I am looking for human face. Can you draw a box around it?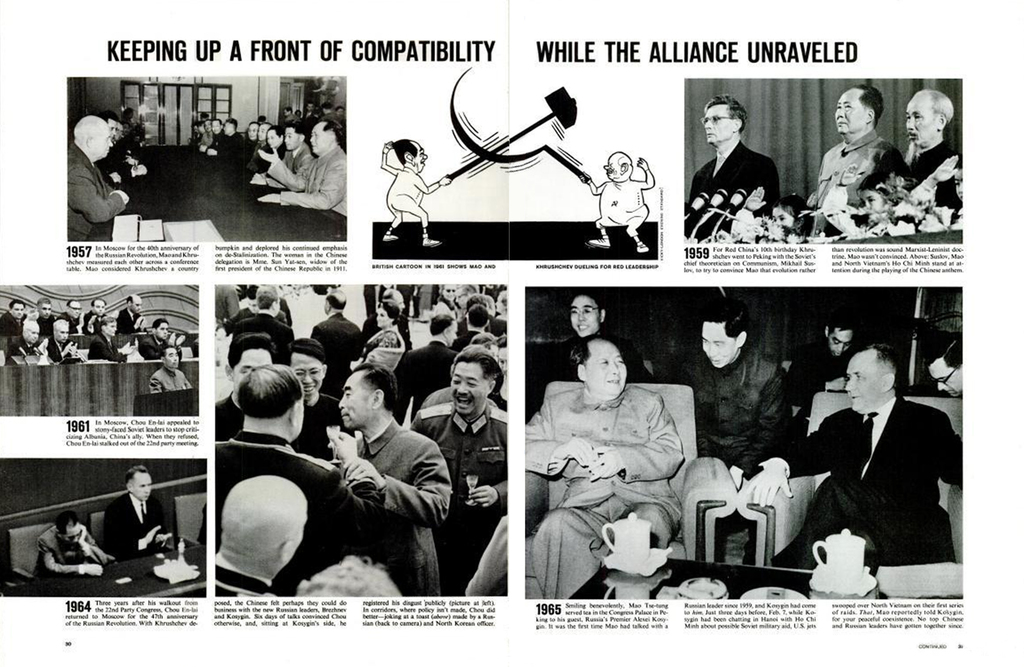
Sure, the bounding box is bbox=[604, 156, 621, 182].
